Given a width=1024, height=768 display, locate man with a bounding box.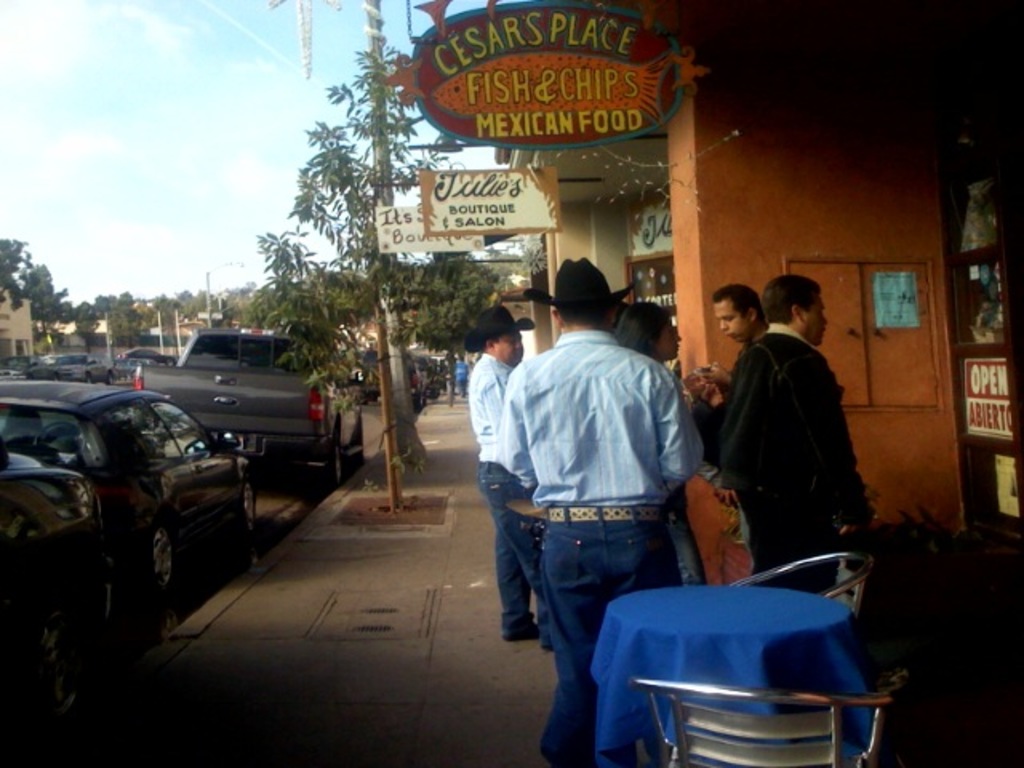
Located: {"x1": 680, "y1": 278, "x2": 773, "y2": 478}.
